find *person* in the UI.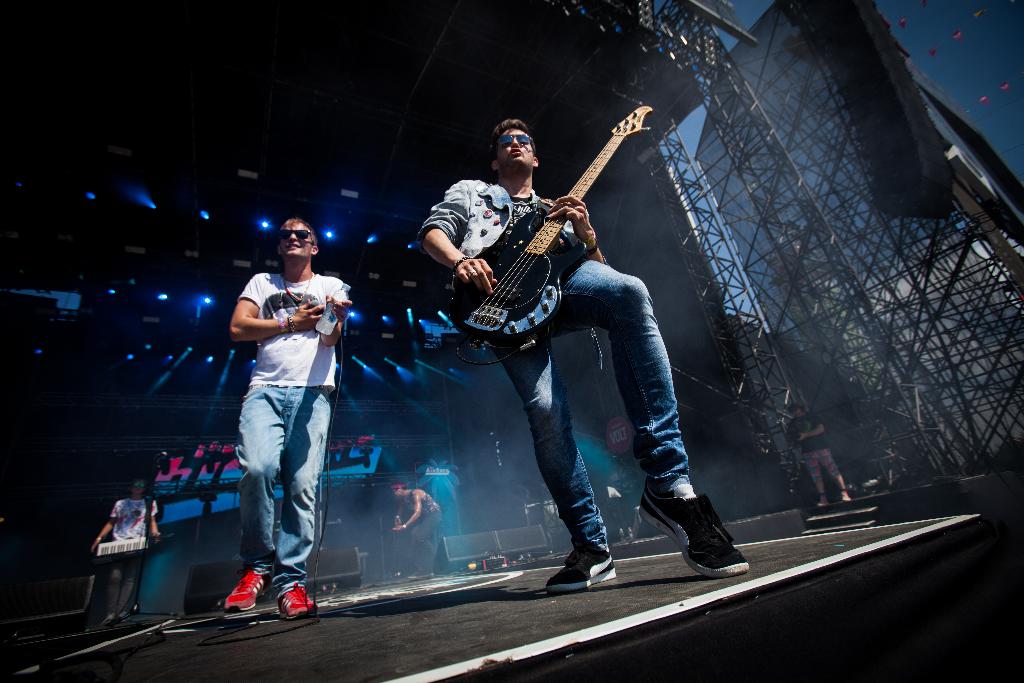
UI element at <bbox>220, 215, 360, 641</bbox>.
